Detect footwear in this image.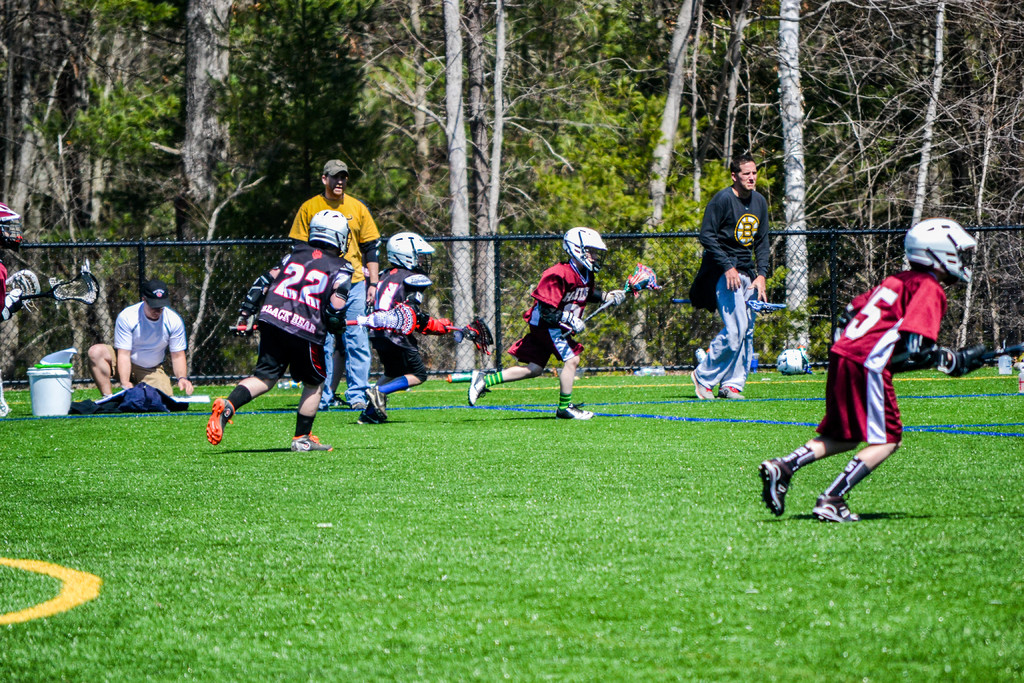
Detection: [717,387,739,400].
